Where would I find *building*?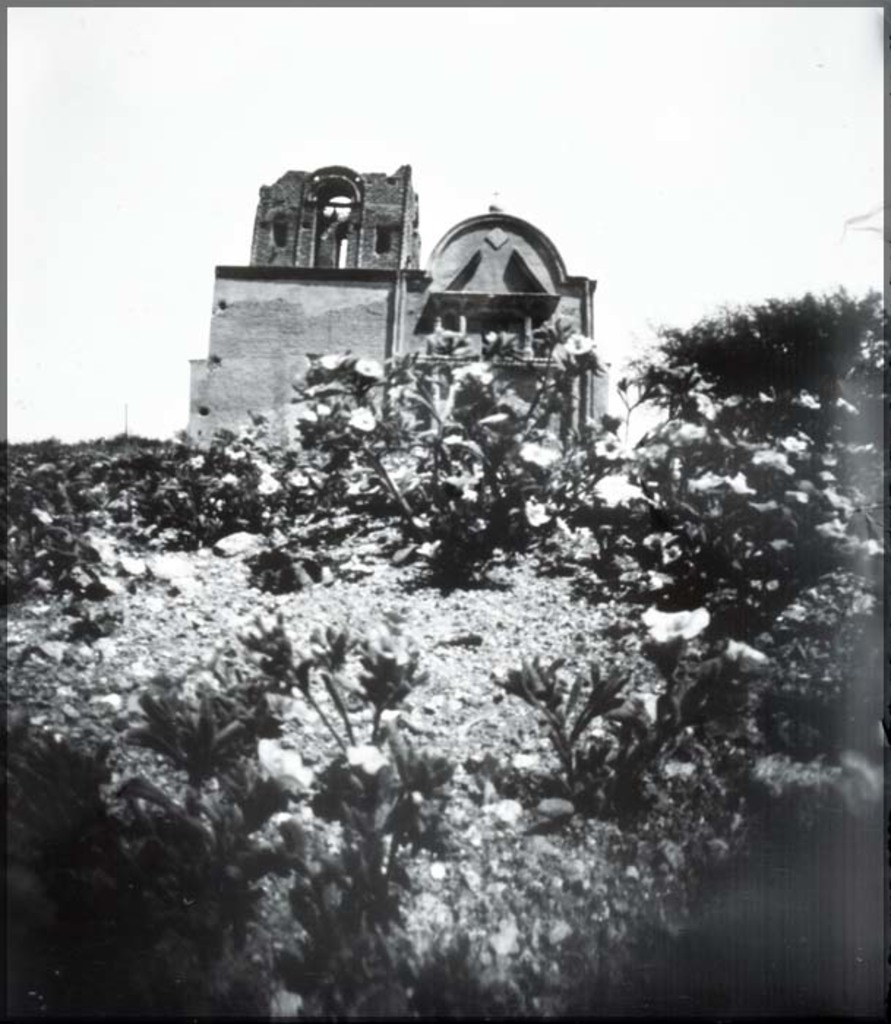
At bbox(168, 167, 607, 458).
